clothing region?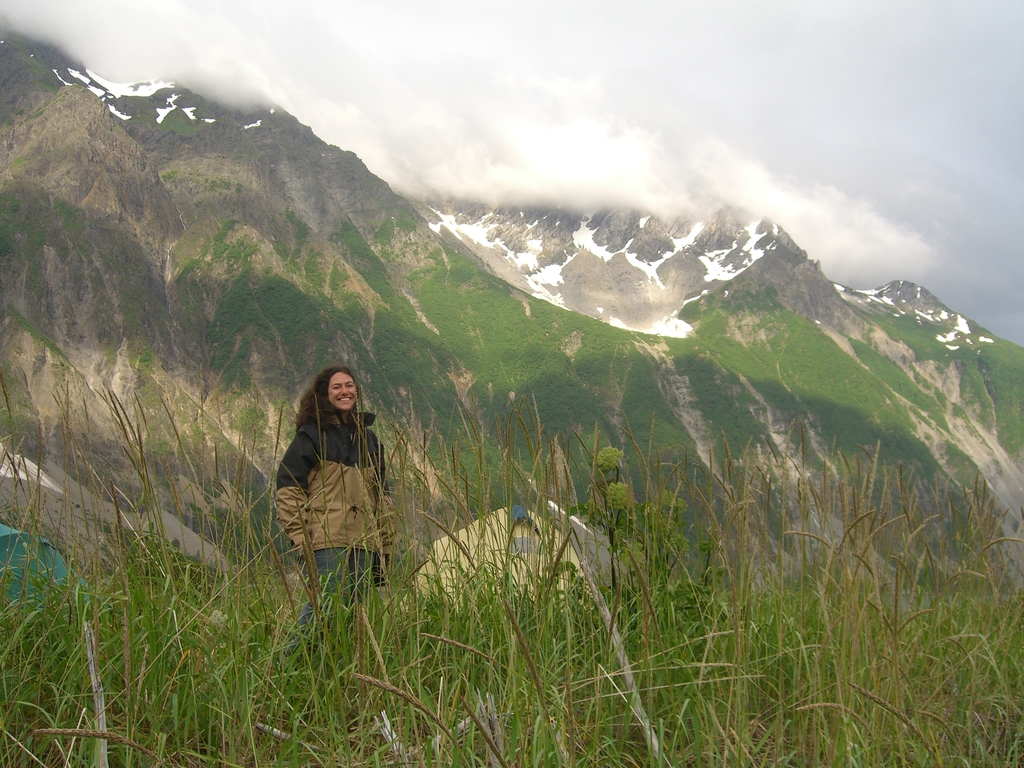
region(268, 410, 397, 649)
